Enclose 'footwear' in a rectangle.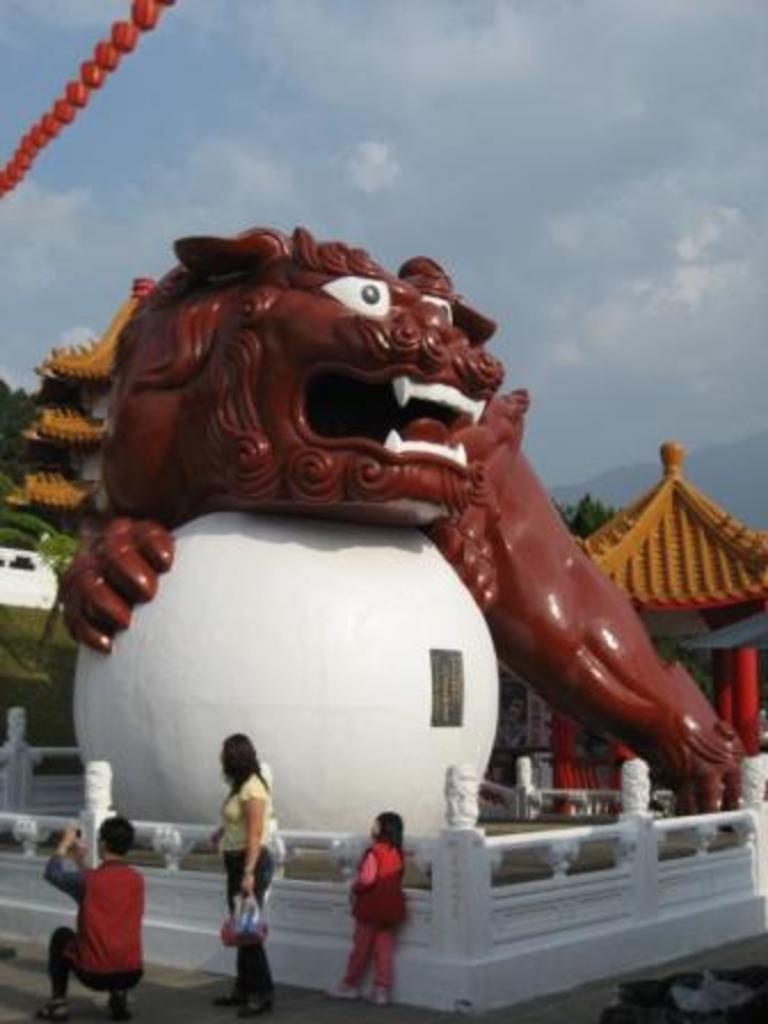
235:999:272:1017.
